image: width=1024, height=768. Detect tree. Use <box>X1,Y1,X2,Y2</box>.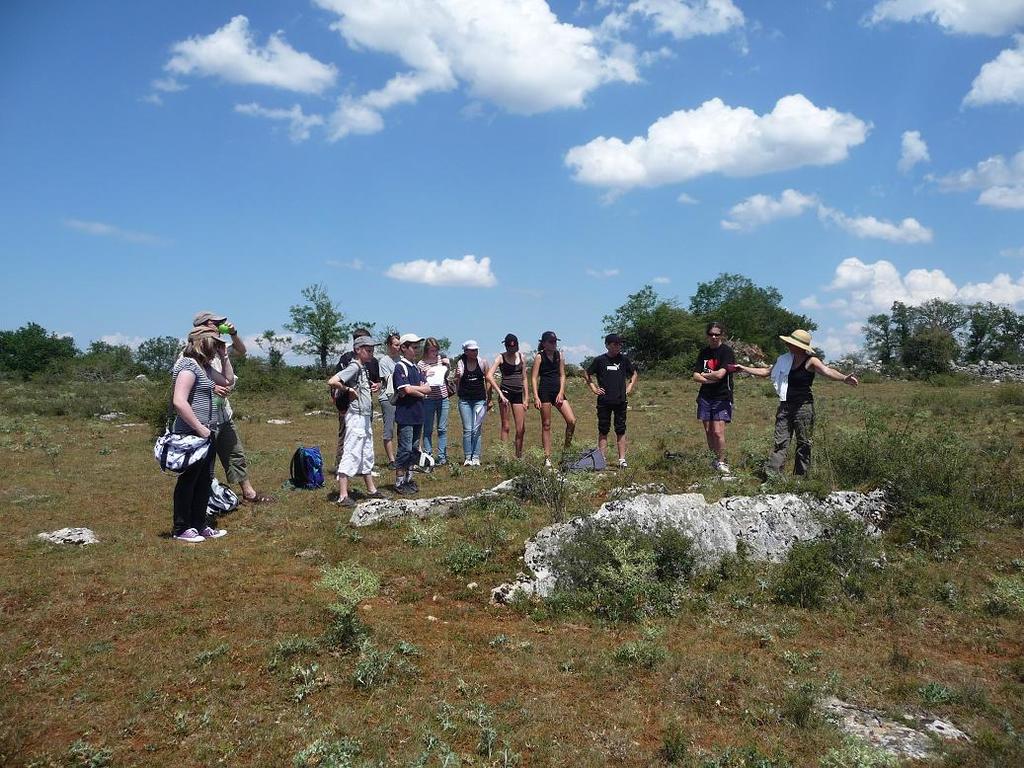
<box>855,311,899,366</box>.
